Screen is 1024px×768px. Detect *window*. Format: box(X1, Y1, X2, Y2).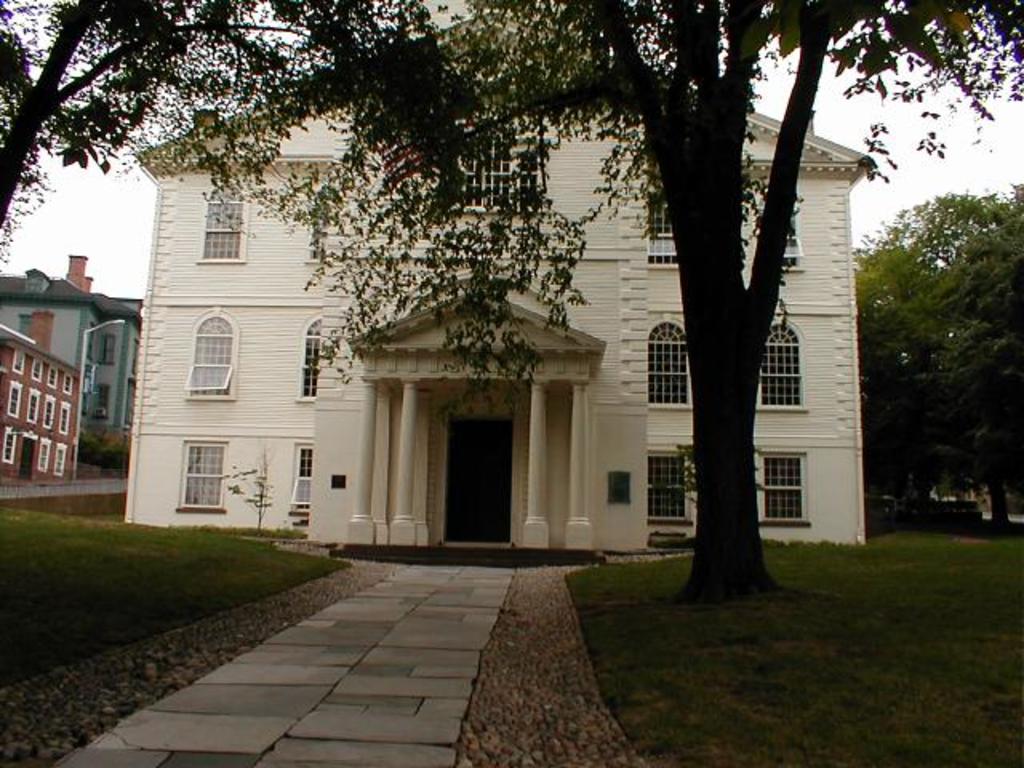
box(34, 387, 38, 427).
